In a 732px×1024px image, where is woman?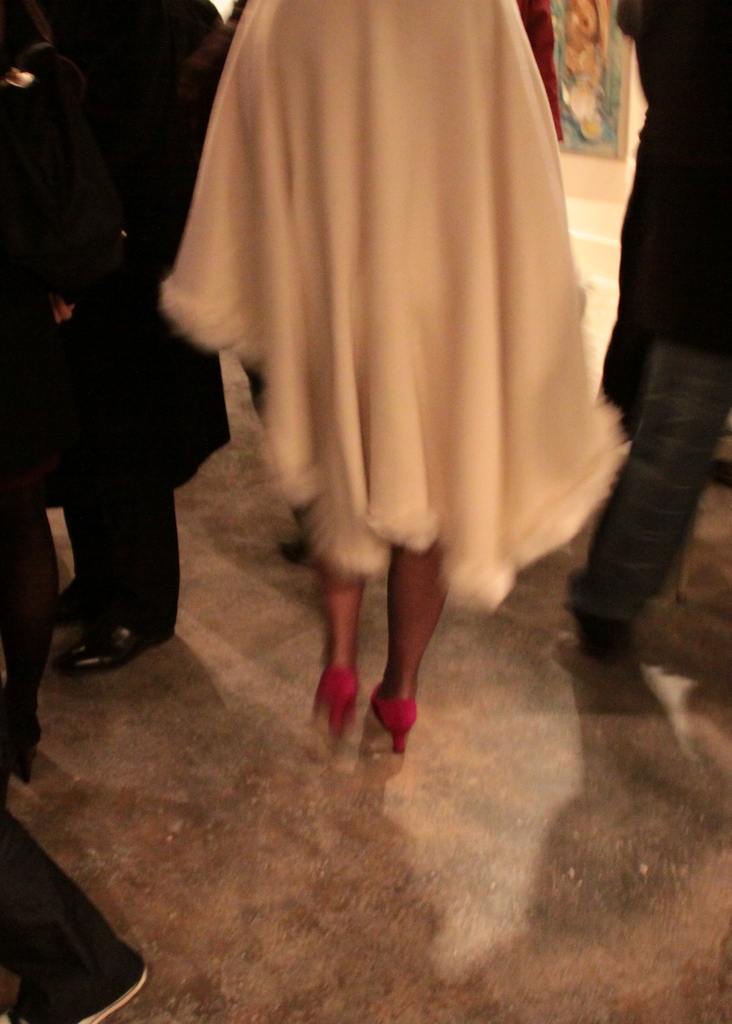
pyautogui.locateOnScreen(157, 0, 635, 740).
